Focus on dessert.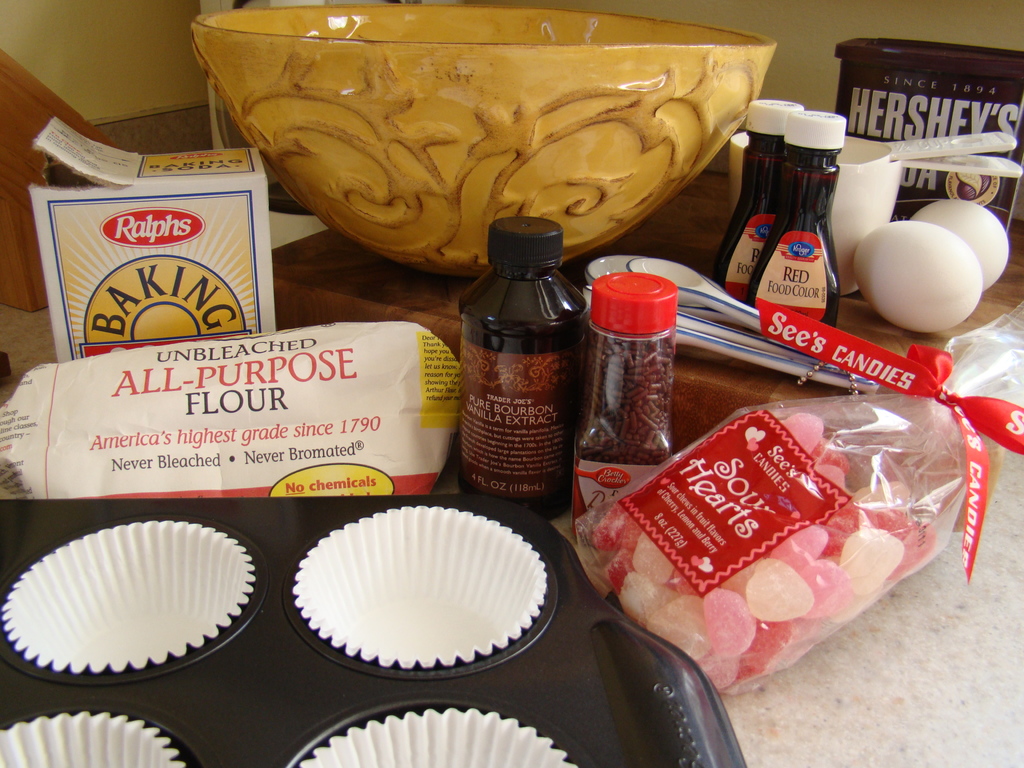
Focused at x1=573, y1=394, x2=941, y2=701.
